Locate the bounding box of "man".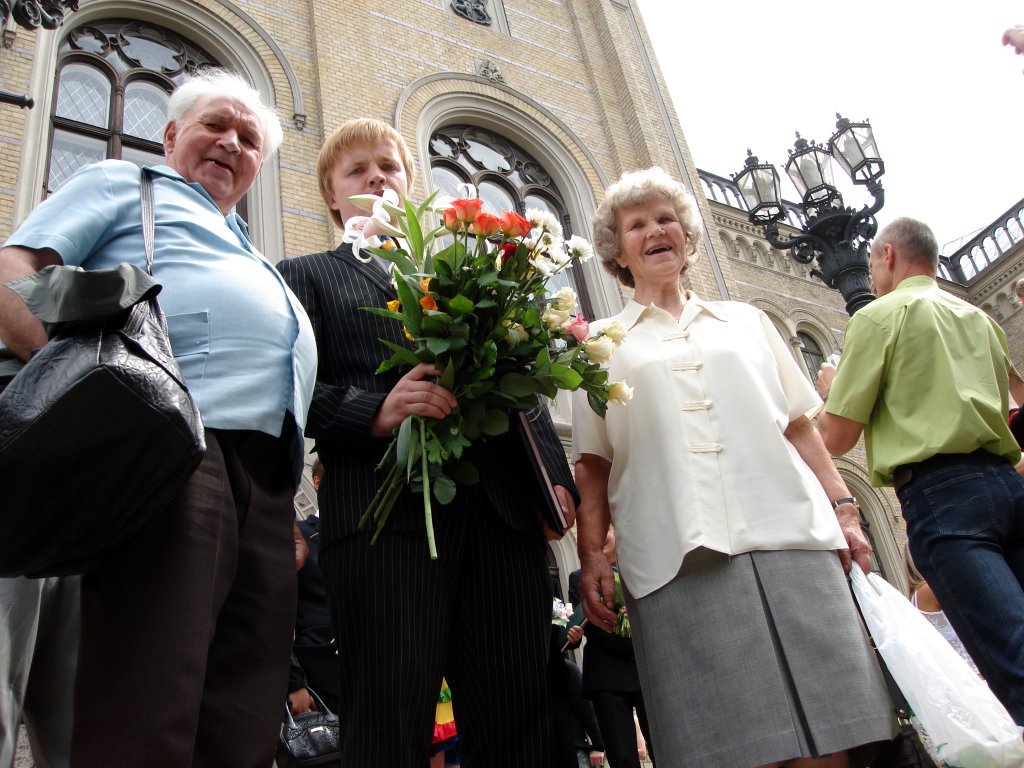
Bounding box: [0, 70, 319, 767].
